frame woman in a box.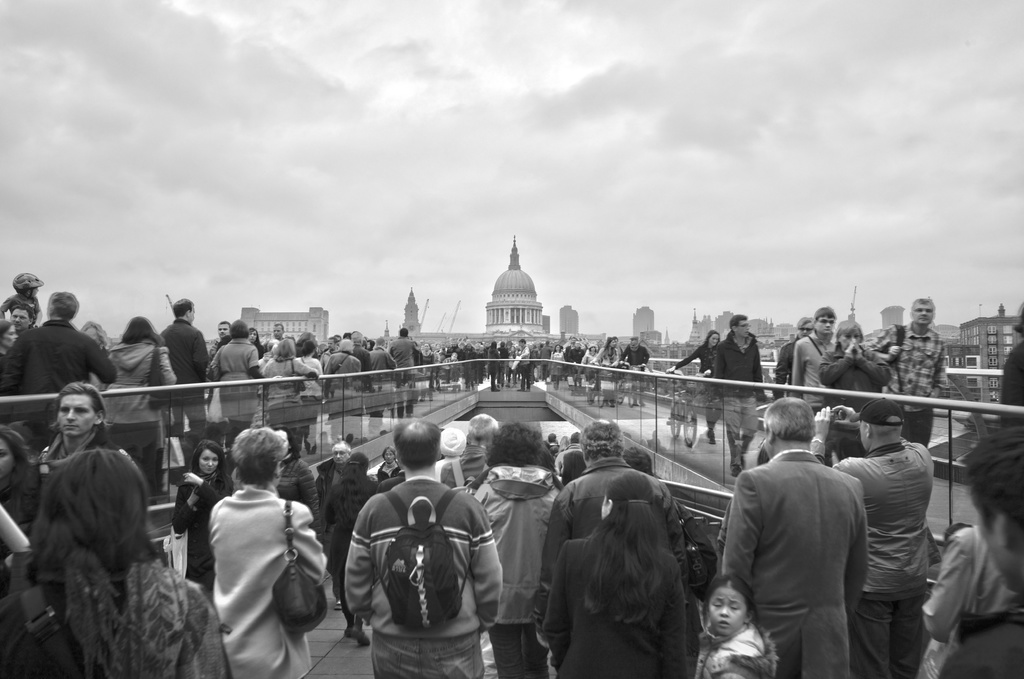
pyautogui.locateOnScreen(94, 313, 174, 502).
